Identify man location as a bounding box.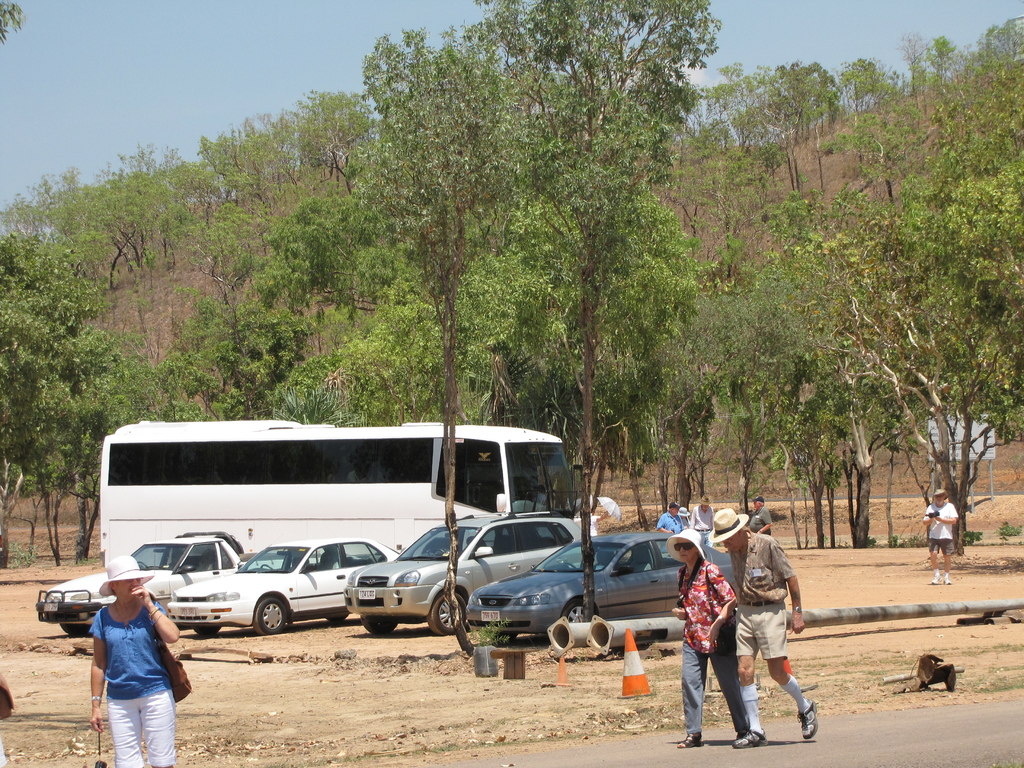
BBox(752, 493, 771, 533).
